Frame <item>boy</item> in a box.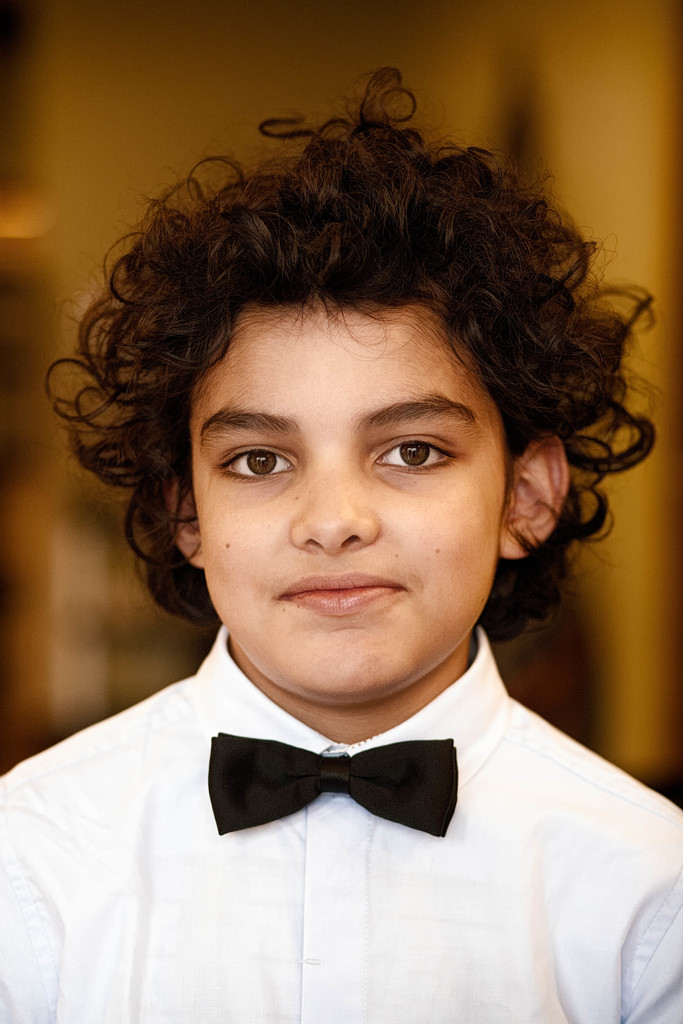
crop(0, 60, 682, 1023).
